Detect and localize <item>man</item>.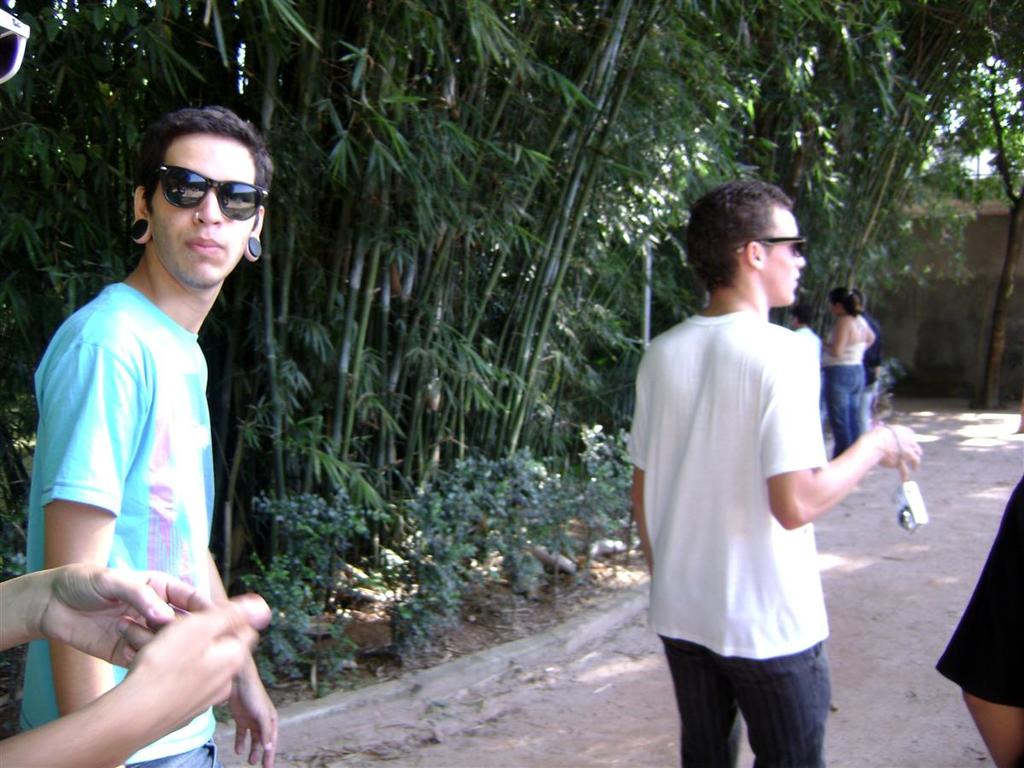
Localized at box=[631, 181, 926, 767].
